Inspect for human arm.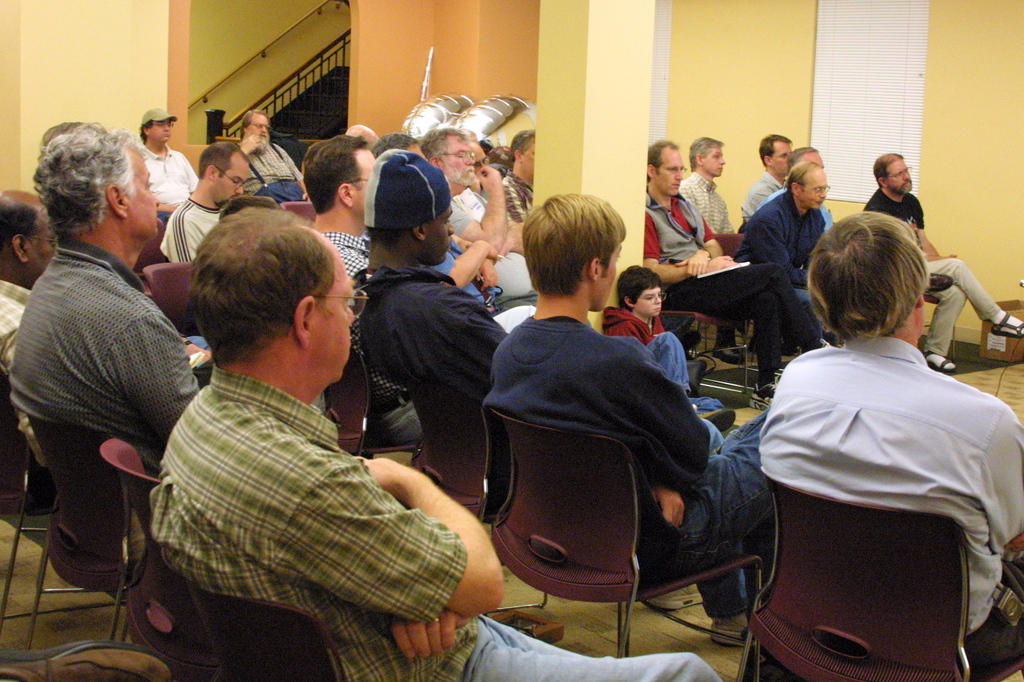
Inspection: <region>637, 215, 736, 302</region>.
